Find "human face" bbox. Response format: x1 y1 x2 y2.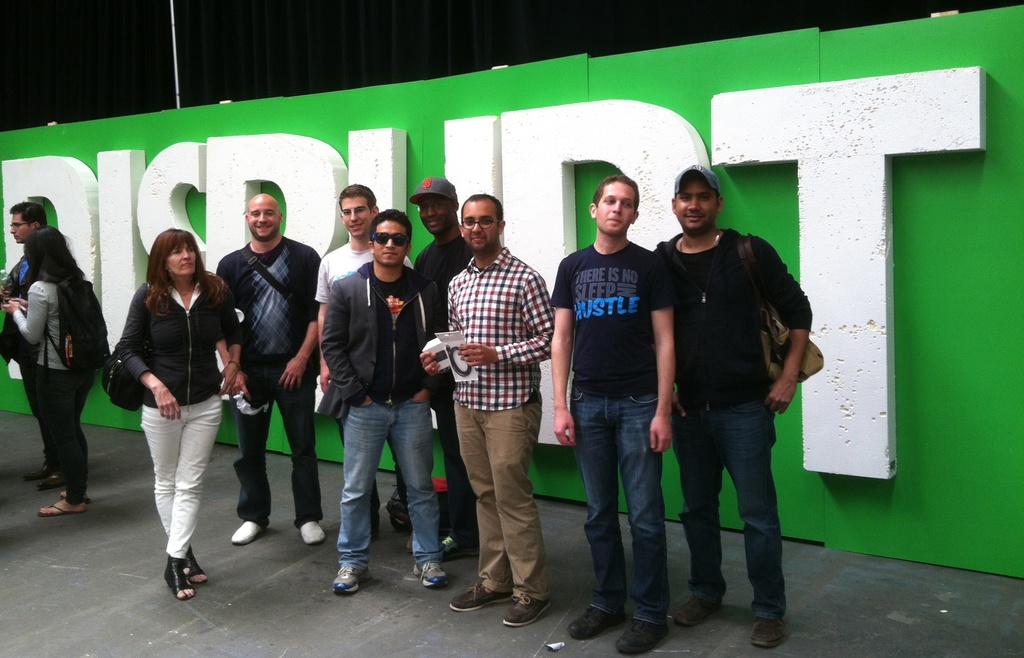
675 175 716 232.
